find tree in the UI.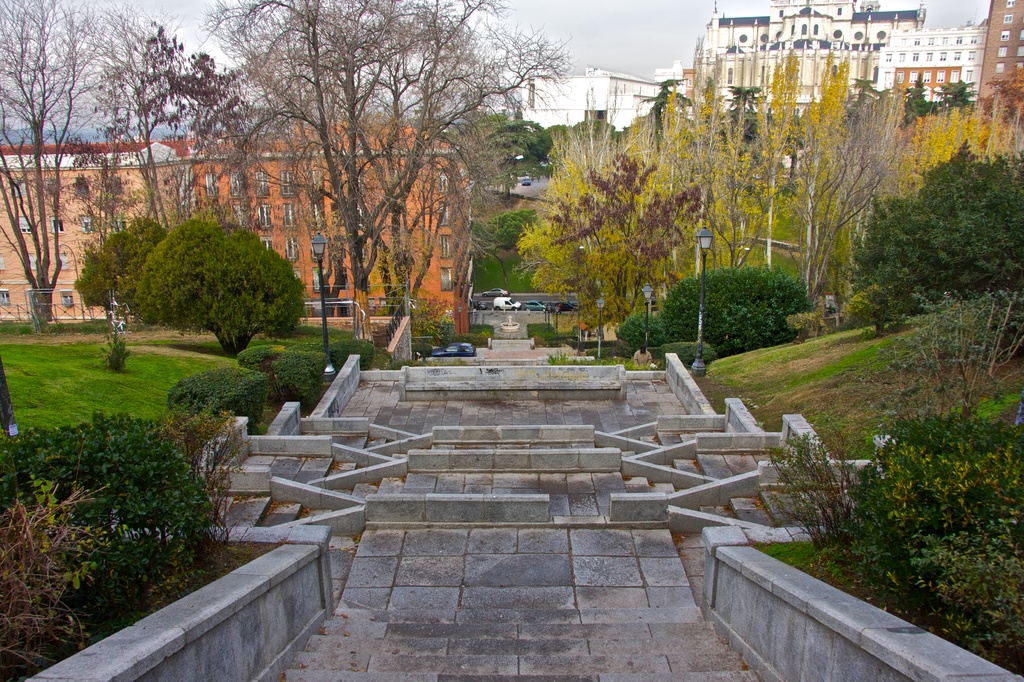
UI element at locate(579, 115, 614, 147).
